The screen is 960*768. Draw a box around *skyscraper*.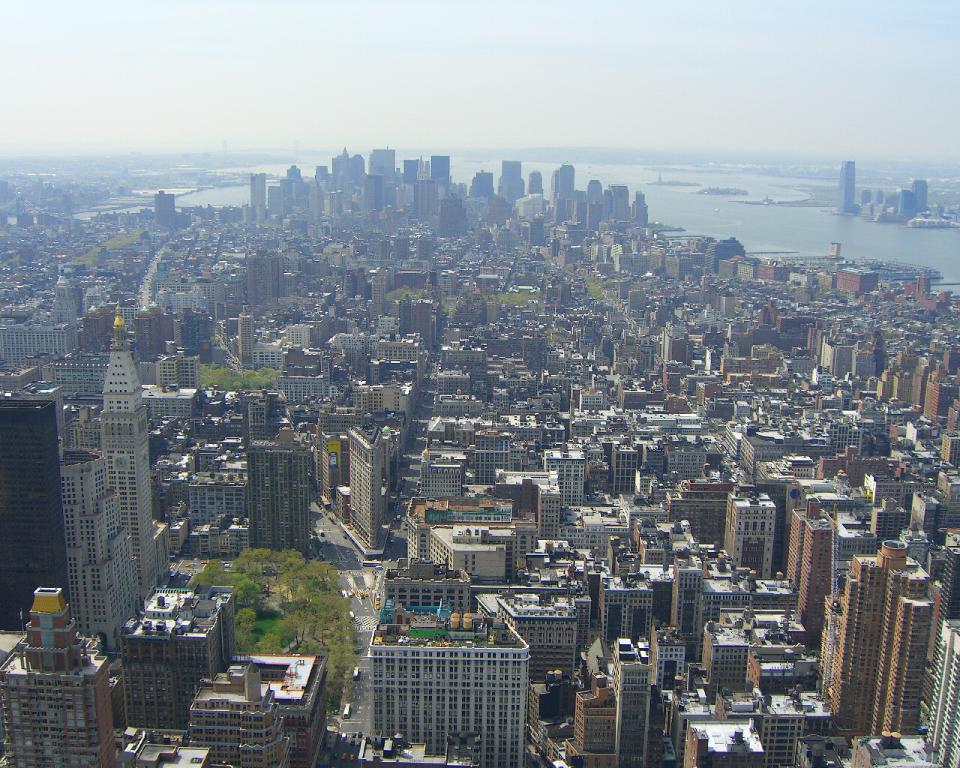
<box>0,398,67,629</box>.
